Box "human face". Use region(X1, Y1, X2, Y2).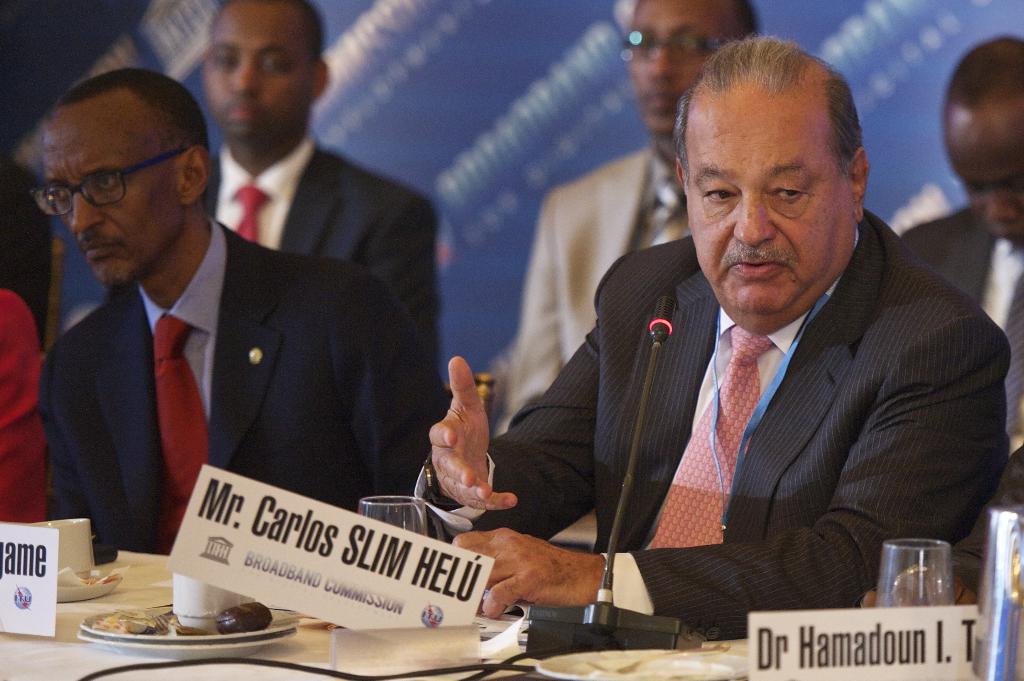
region(26, 115, 182, 286).
